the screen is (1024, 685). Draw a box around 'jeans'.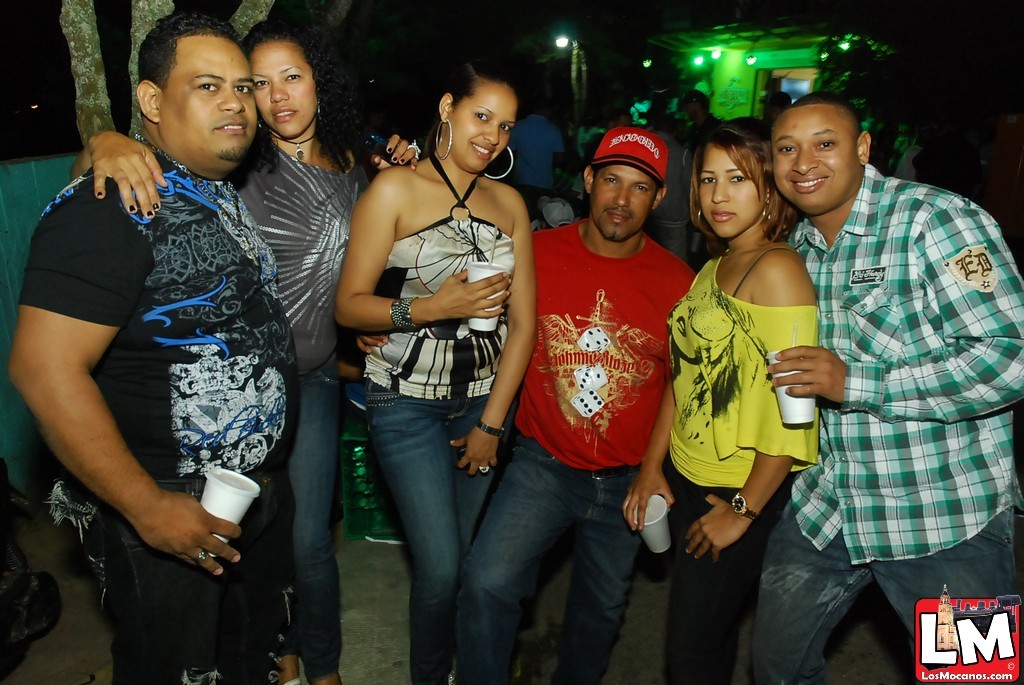
[271, 355, 334, 680].
